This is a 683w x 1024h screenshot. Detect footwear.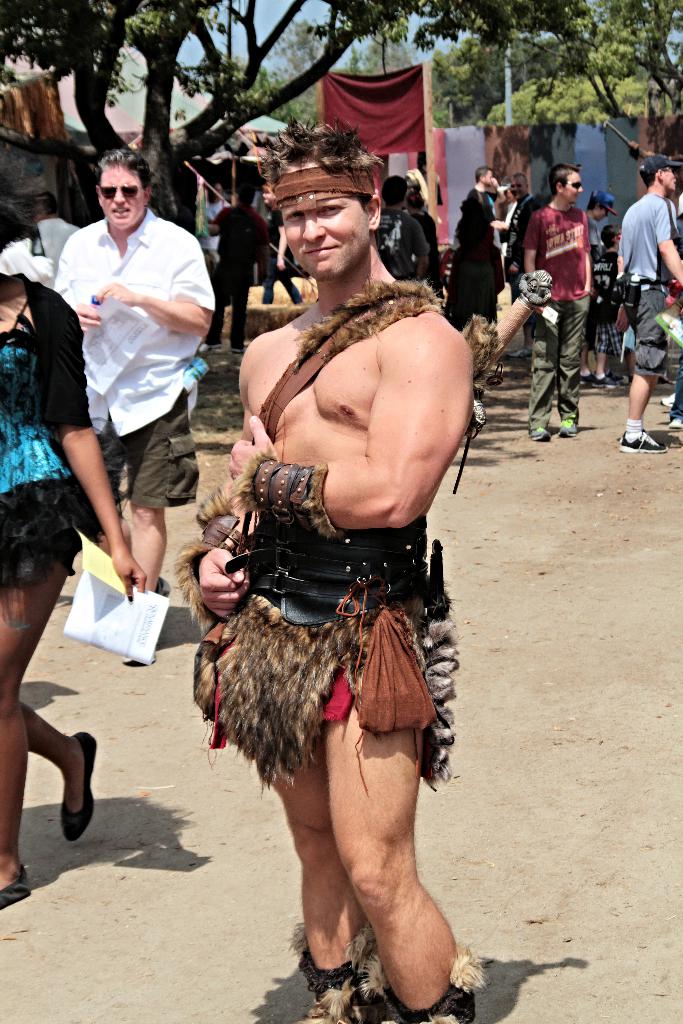
BBox(527, 425, 554, 442).
